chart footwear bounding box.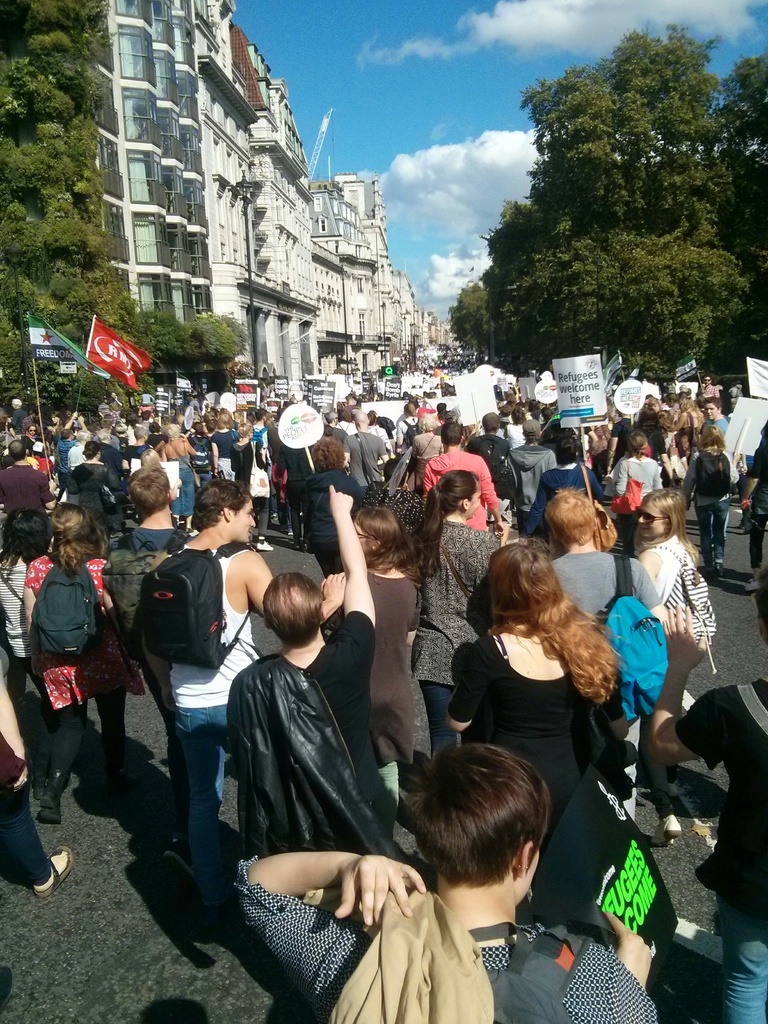
Charted: crop(651, 822, 680, 849).
